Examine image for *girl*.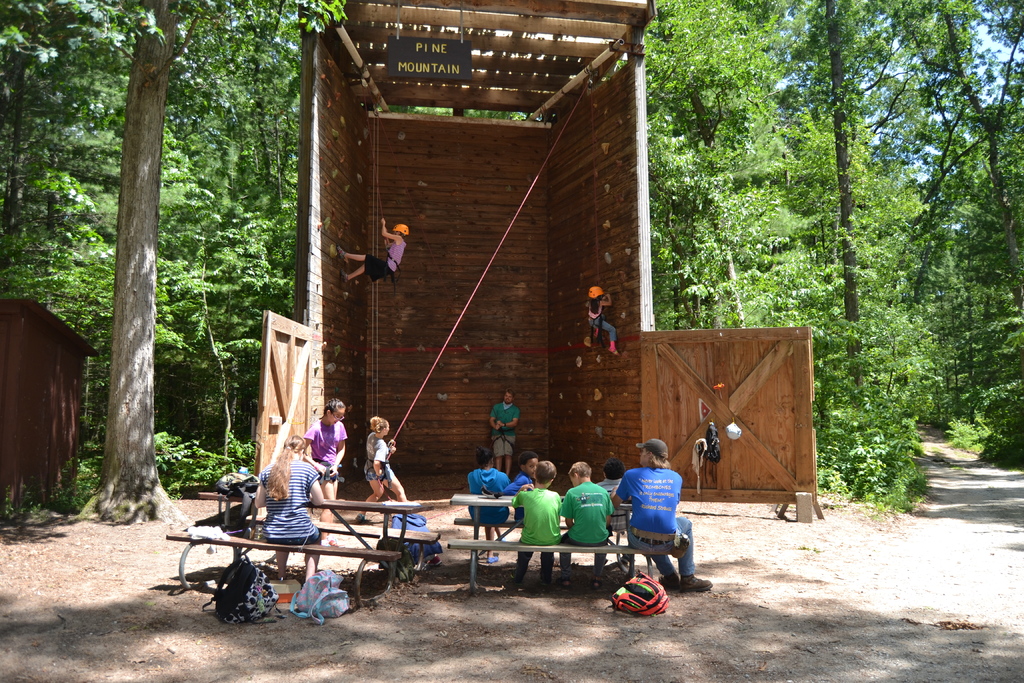
Examination result: box(306, 402, 351, 537).
